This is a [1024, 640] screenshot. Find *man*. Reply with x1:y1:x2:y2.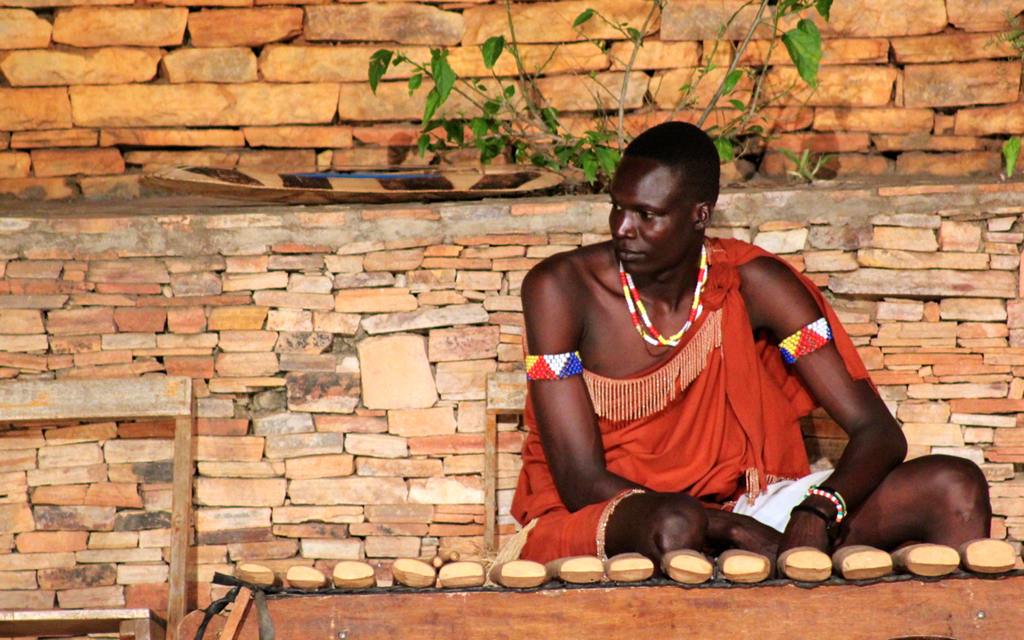
486:113:915:608.
